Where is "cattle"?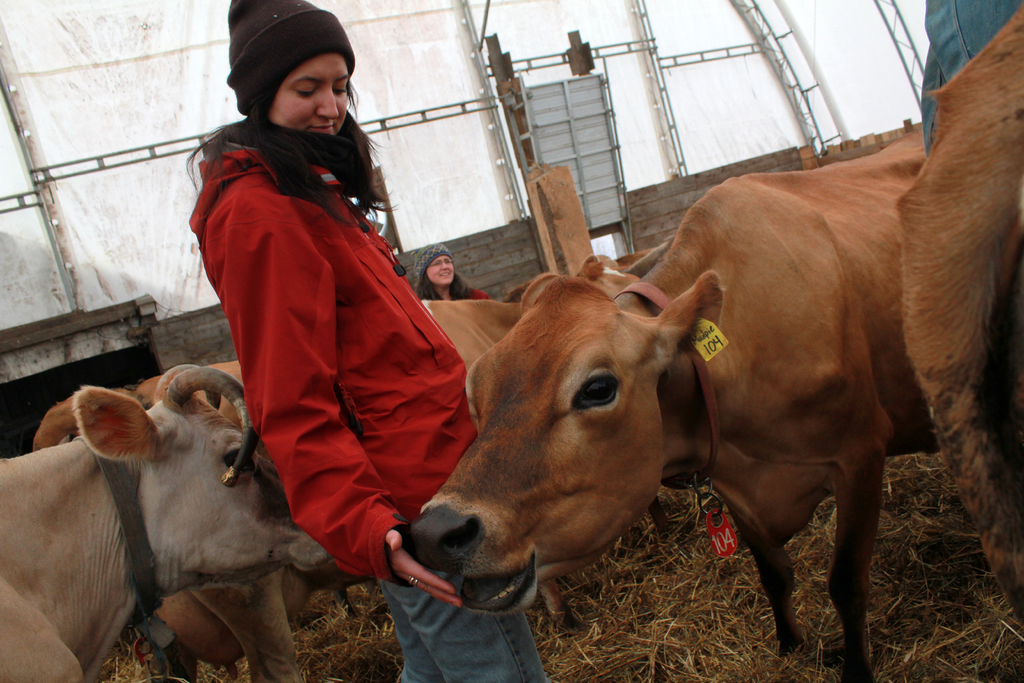
150, 259, 645, 682.
